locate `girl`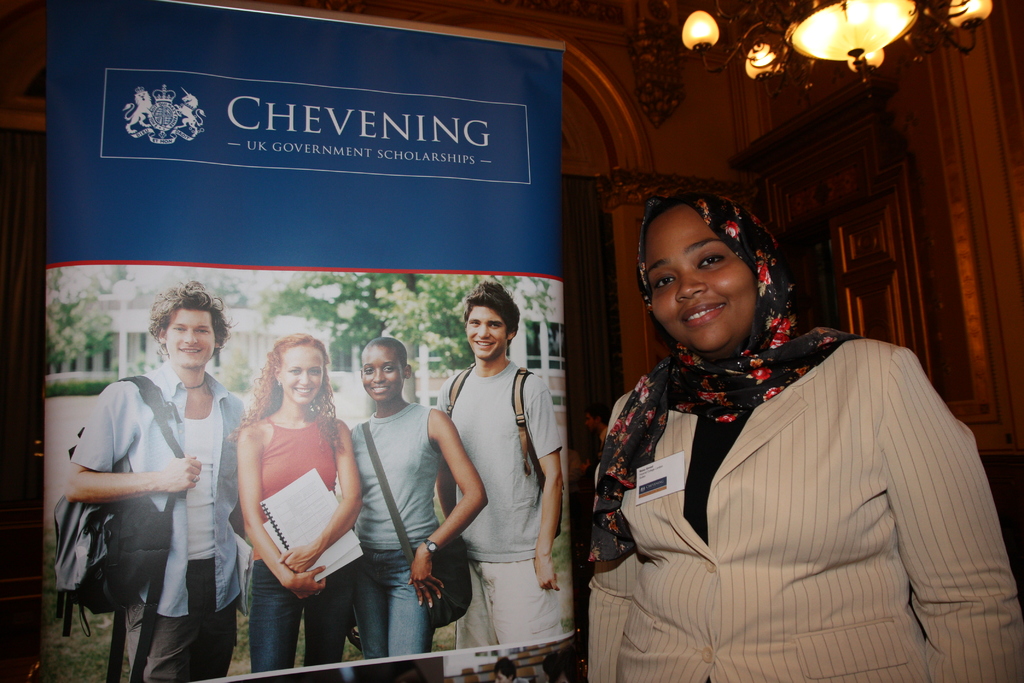
[232, 329, 360, 672]
